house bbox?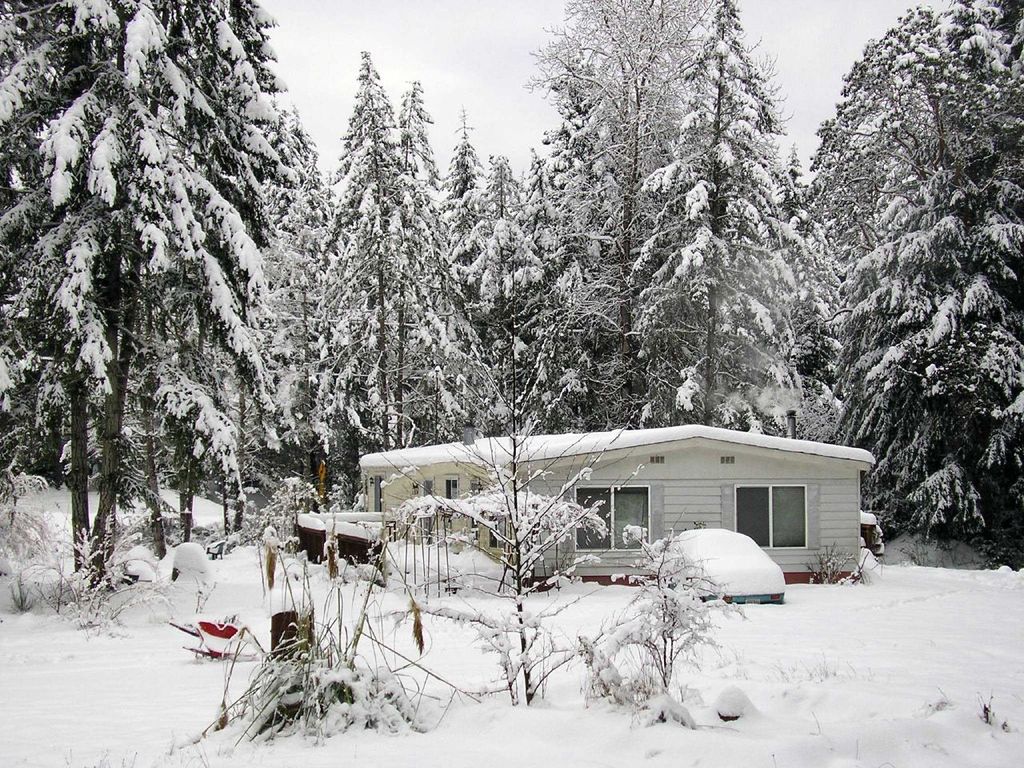
left=309, top=414, right=894, bottom=604
